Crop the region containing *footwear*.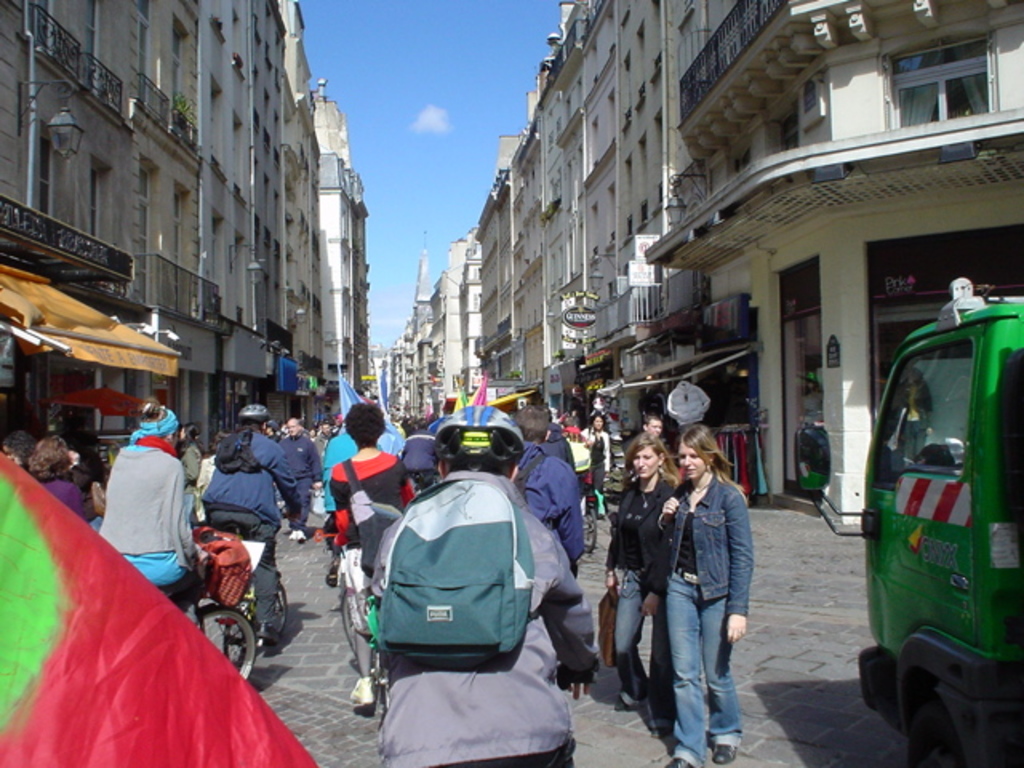
Crop region: bbox(352, 677, 376, 706).
